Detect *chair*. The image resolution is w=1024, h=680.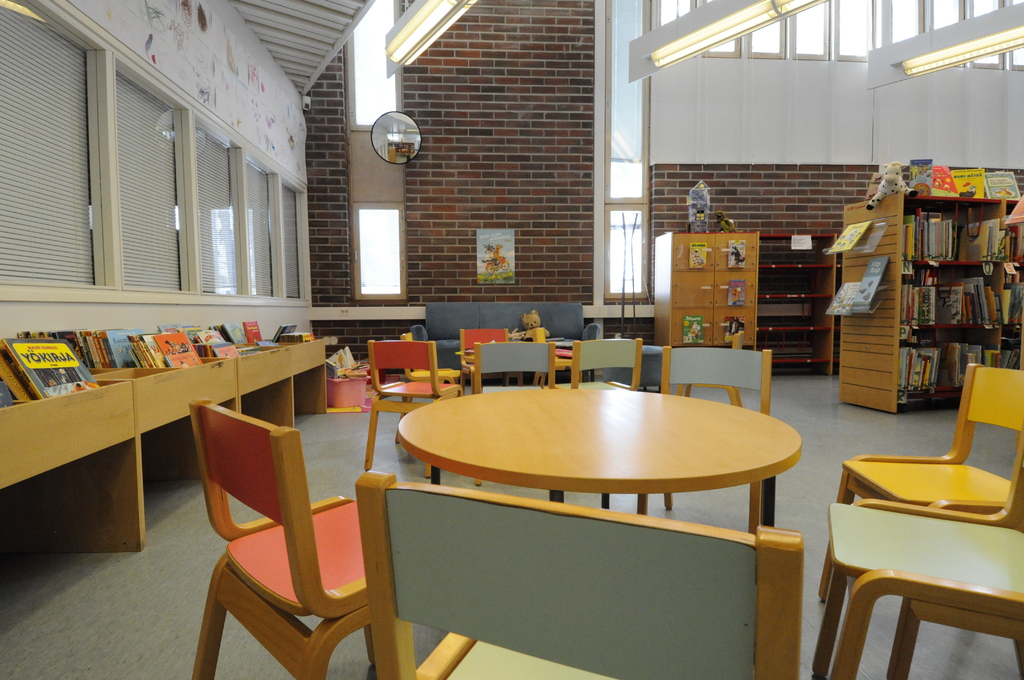
[399,325,461,387].
